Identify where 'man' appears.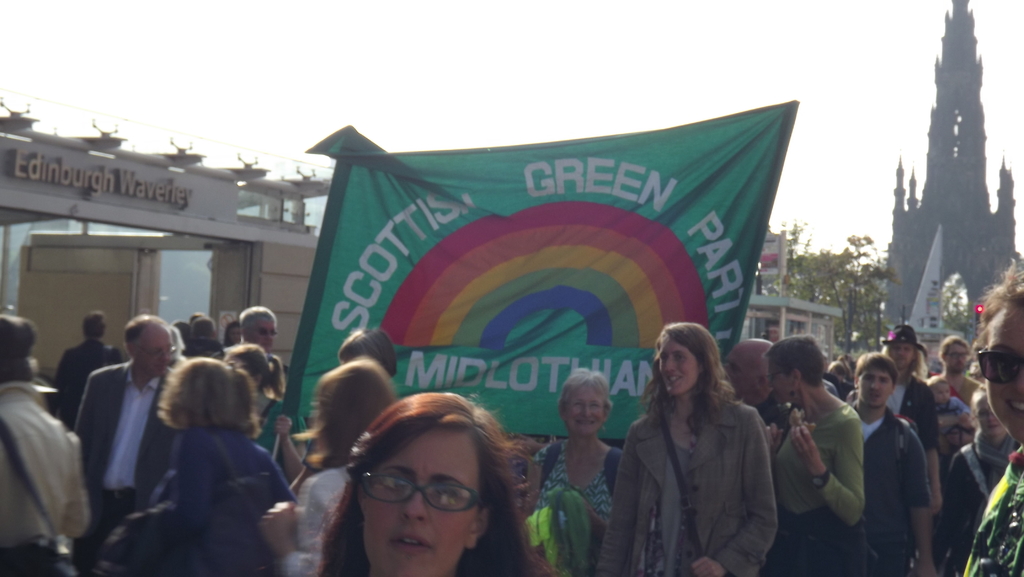
Appears at bbox=(48, 309, 126, 438).
